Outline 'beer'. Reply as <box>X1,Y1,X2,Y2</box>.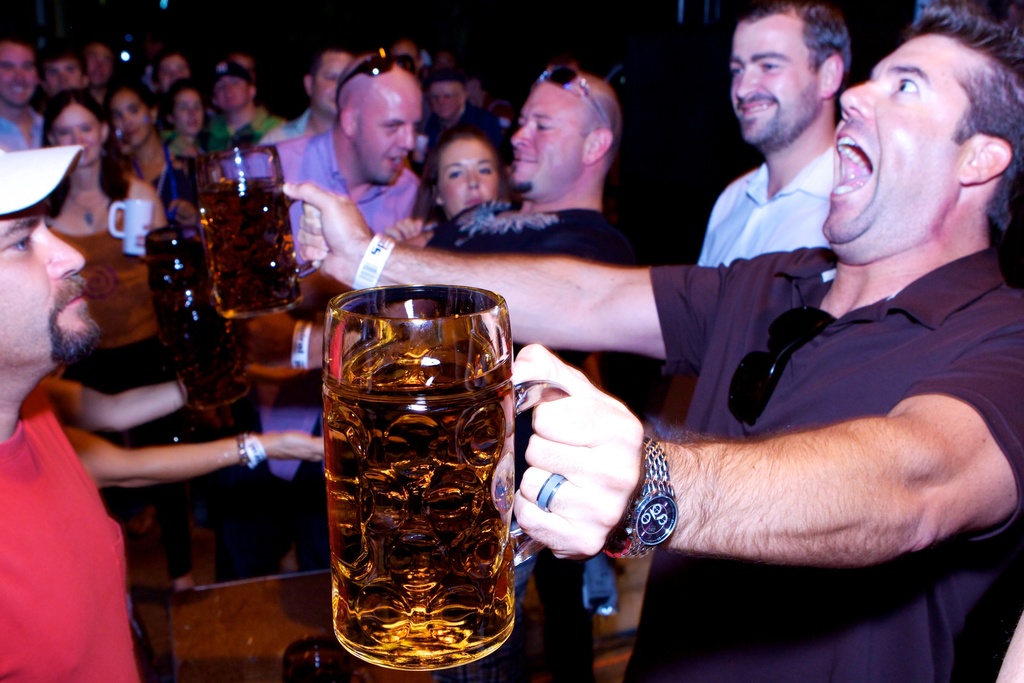
<box>183,179,295,309</box>.
